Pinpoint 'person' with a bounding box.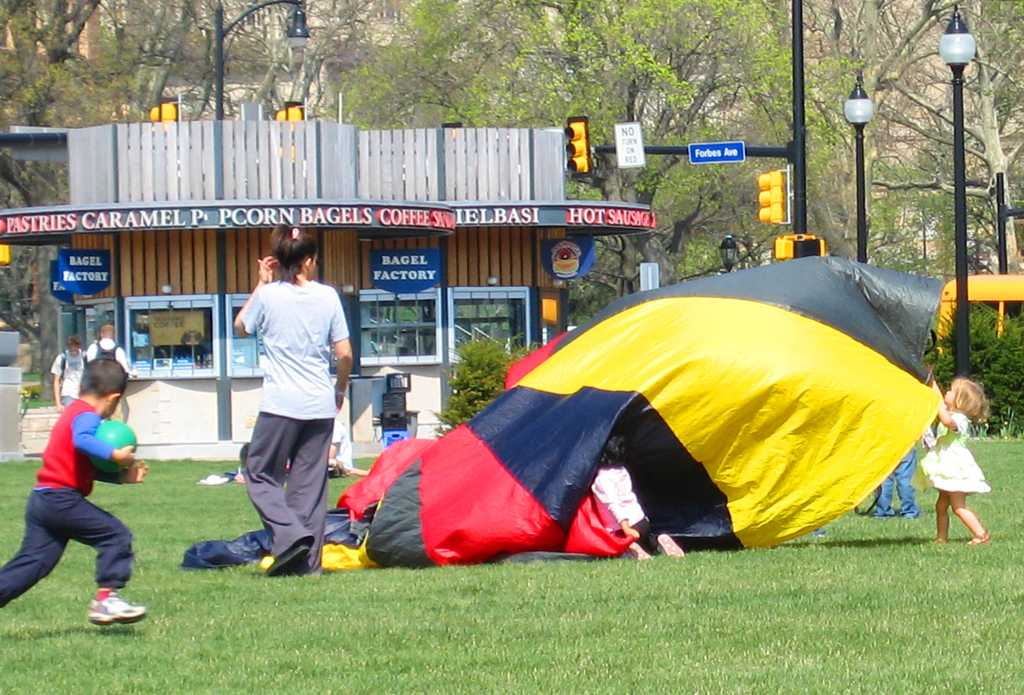
x1=84, y1=324, x2=129, y2=374.
